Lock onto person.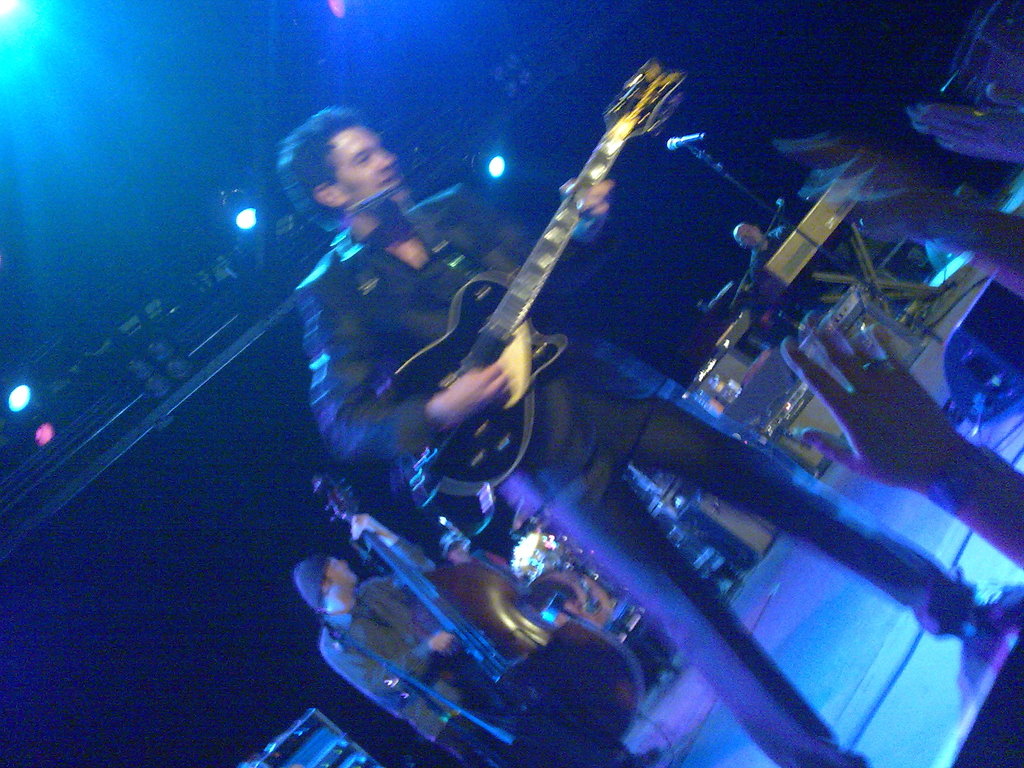
Locked: {"x1": 294, "y1": 508, "x2": 514, "y2": 767}.
